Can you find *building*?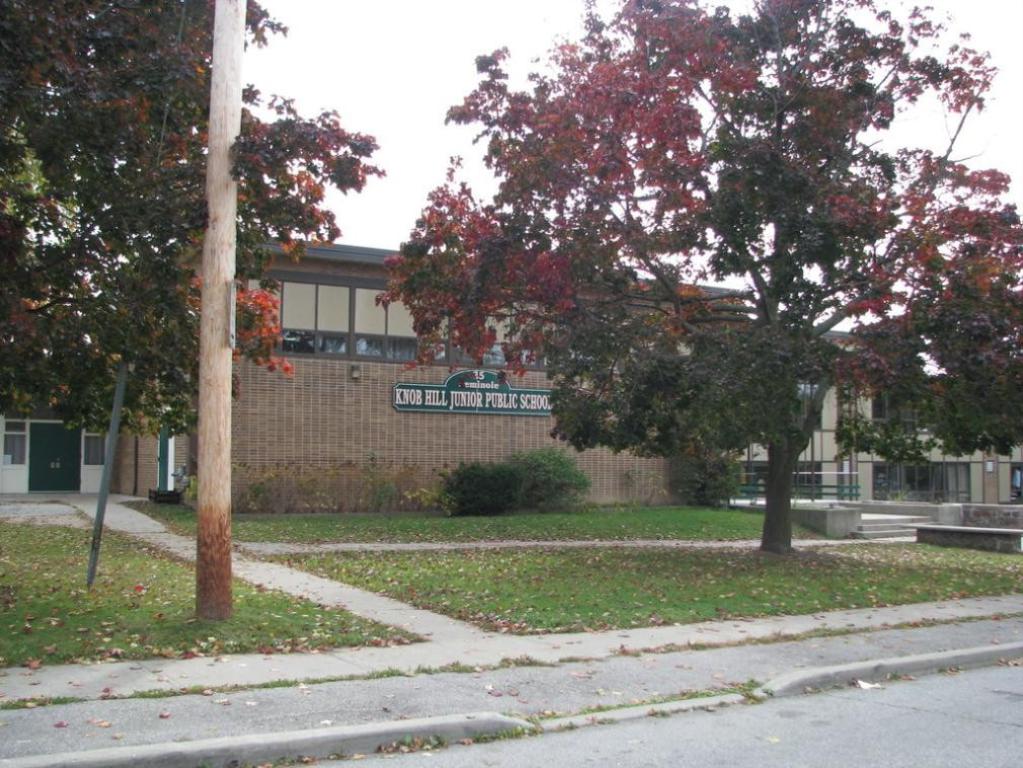
Yes, bounding box: x1=706, y1=324, x2=1016, y2=524.
